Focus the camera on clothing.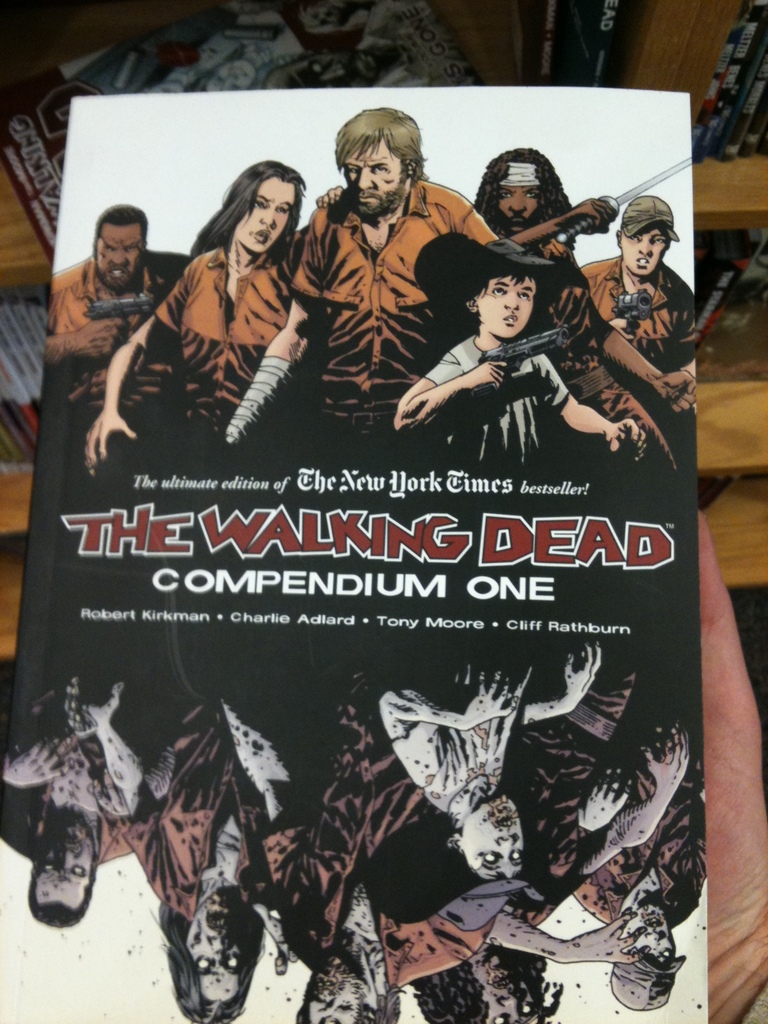
Focus region: Rect(45, 248, 198, 408).
